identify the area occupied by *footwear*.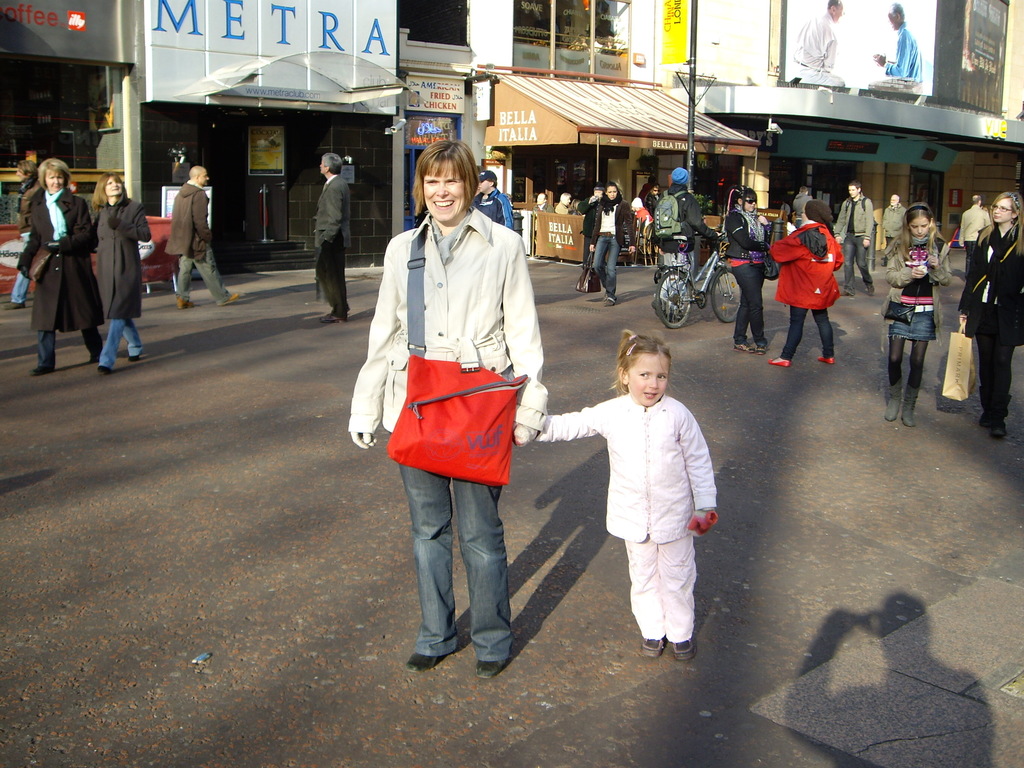
Area: l=900, t=385, r=918, b=430.
